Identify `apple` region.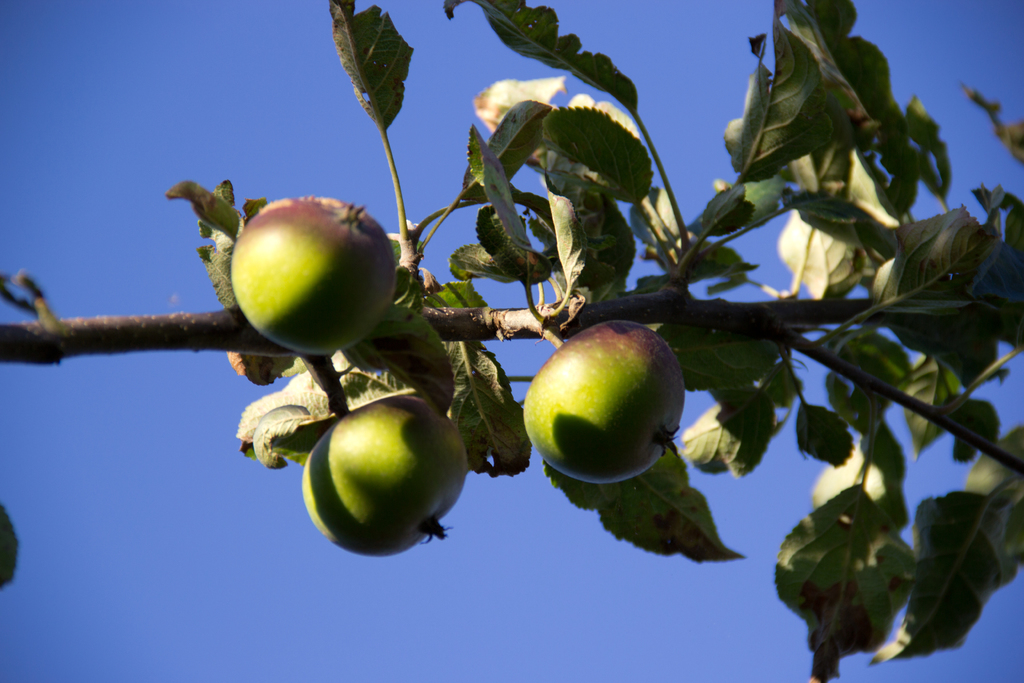
Region: 520/324/691/486.
